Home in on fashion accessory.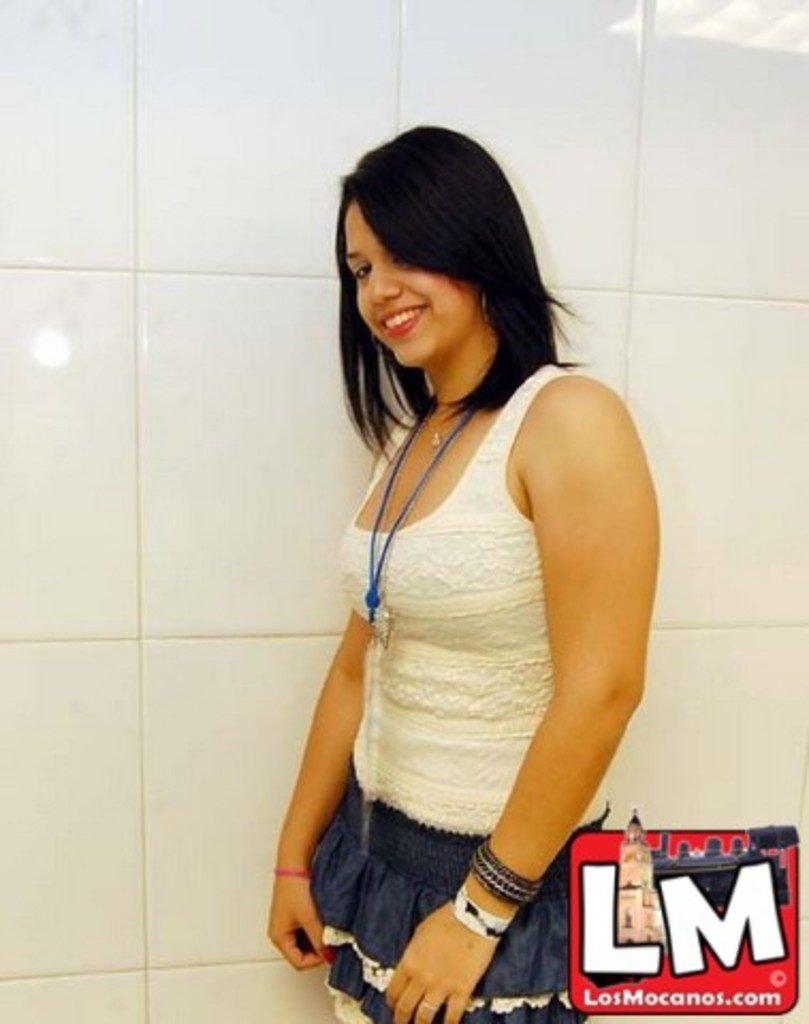
Homed in at 277/862/316/879.
